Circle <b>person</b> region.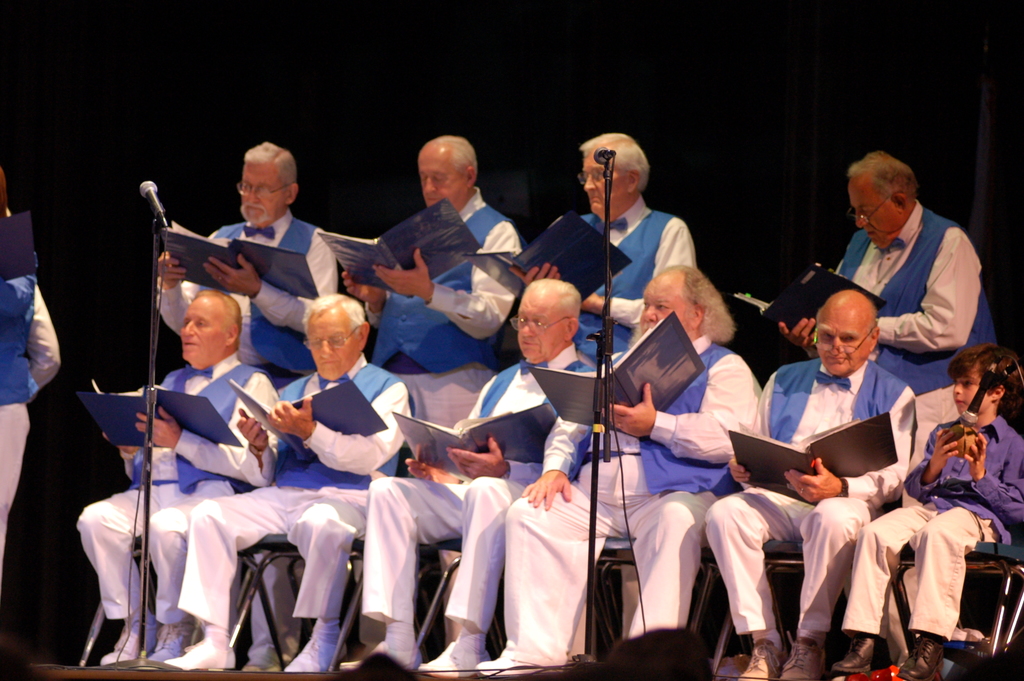
Region: (left=63, top=297, right=284, bottom=661).
